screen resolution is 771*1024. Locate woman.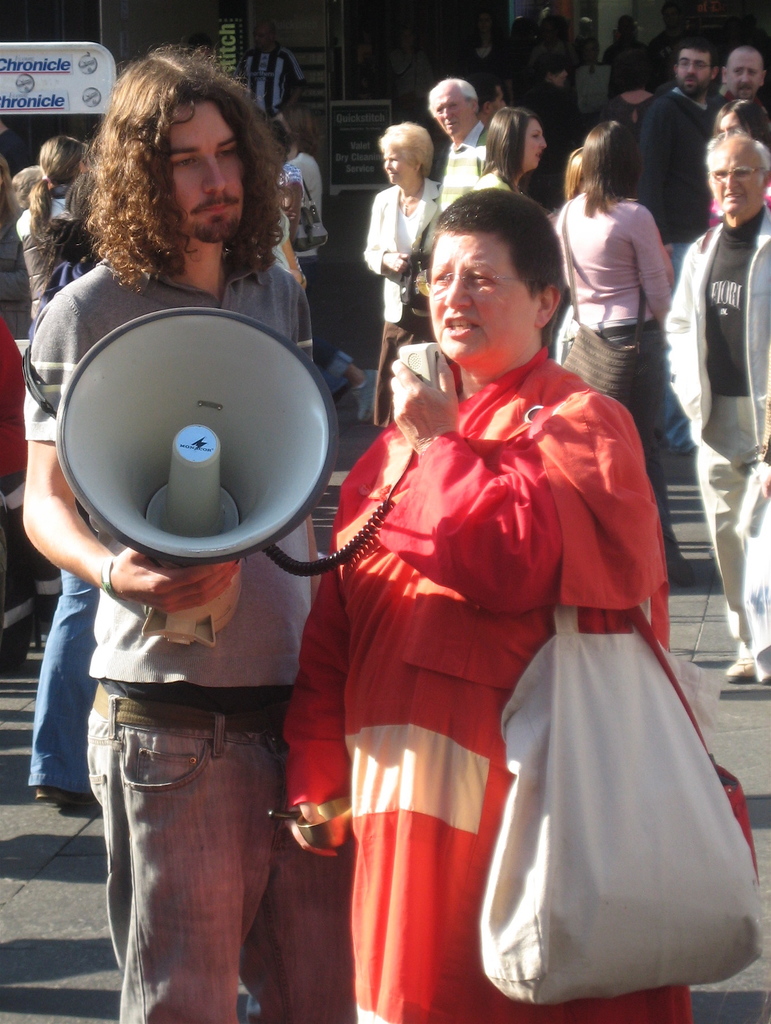
Rect(295, 172, 714, 1012).
